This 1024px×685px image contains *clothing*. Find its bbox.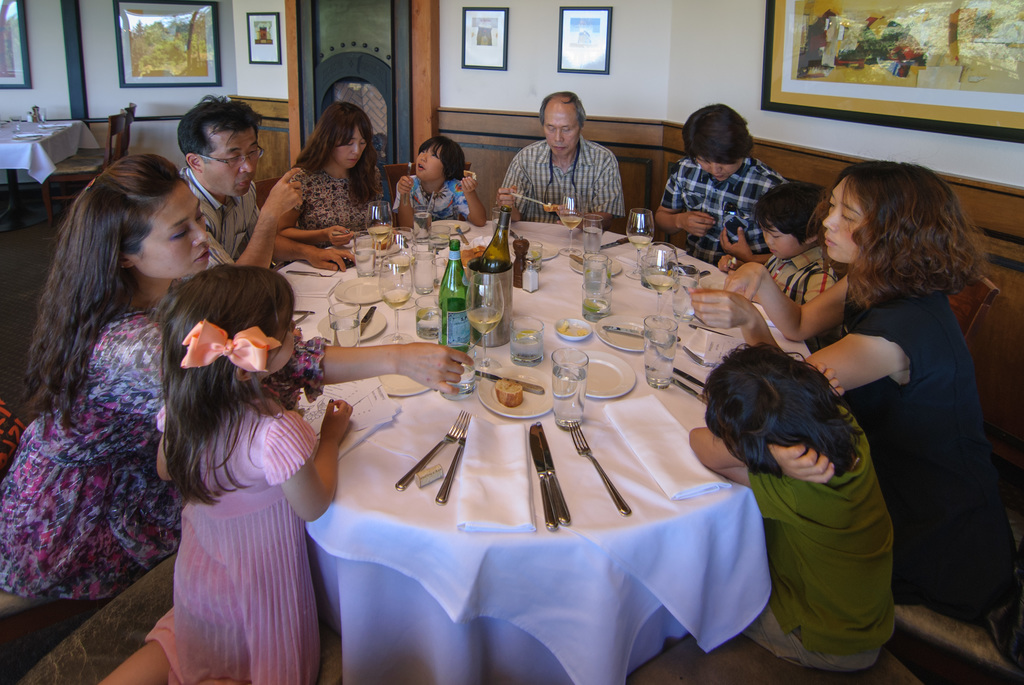
[155, 404, 319, 684].
